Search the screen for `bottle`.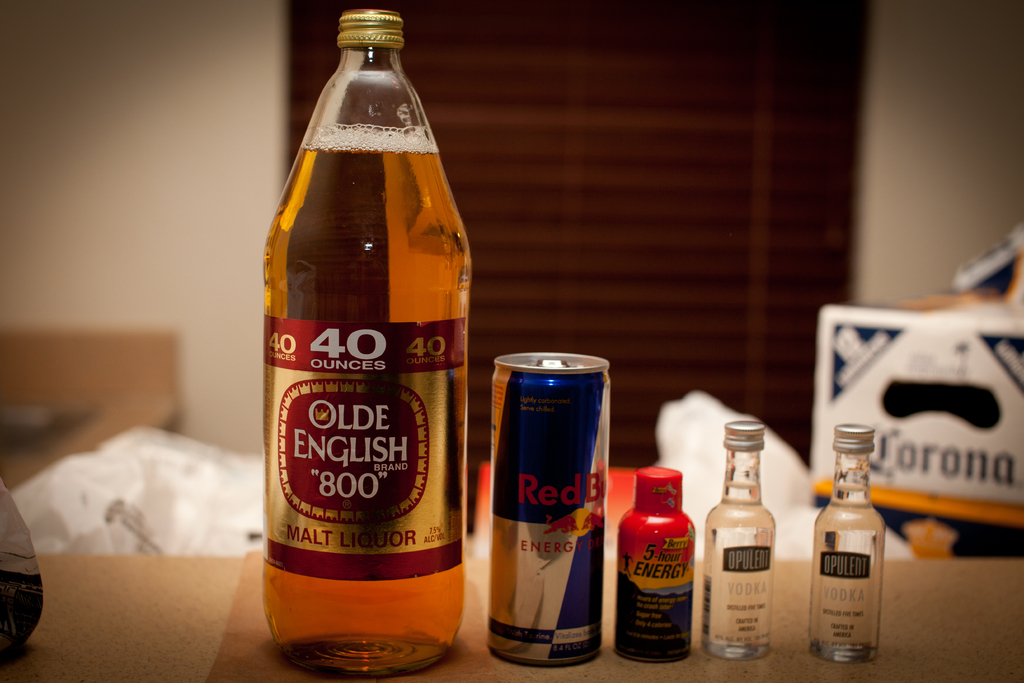
Found at Rect(813, 418, 884, 661).
